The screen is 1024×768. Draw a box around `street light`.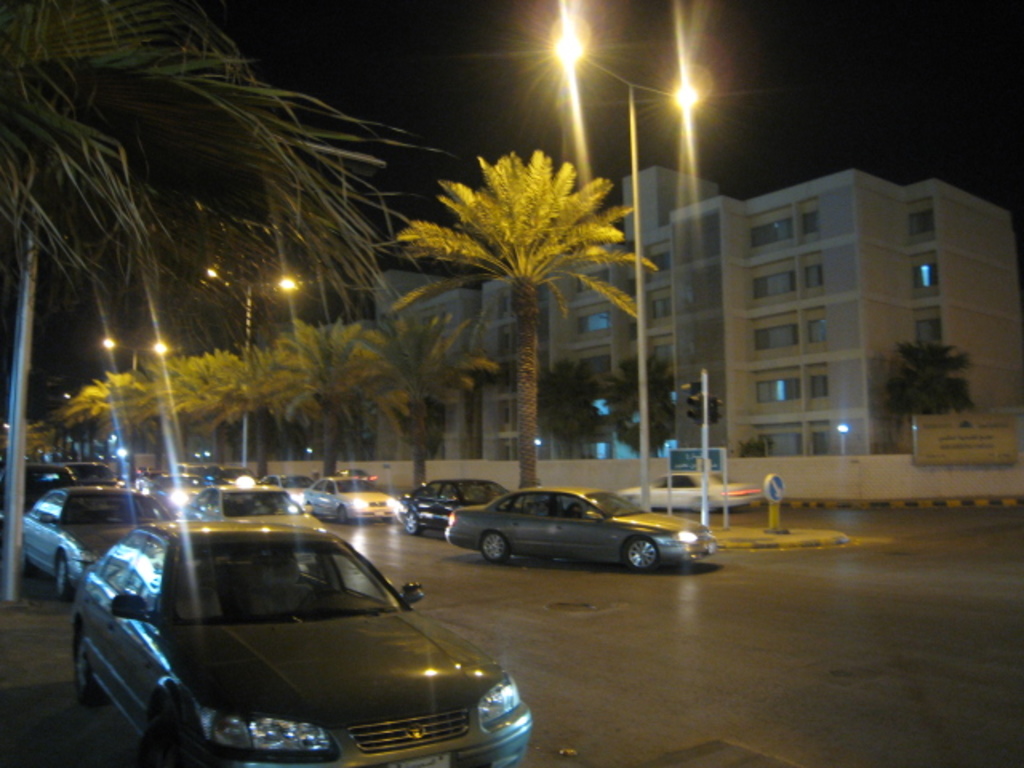
542,10,707,514.
